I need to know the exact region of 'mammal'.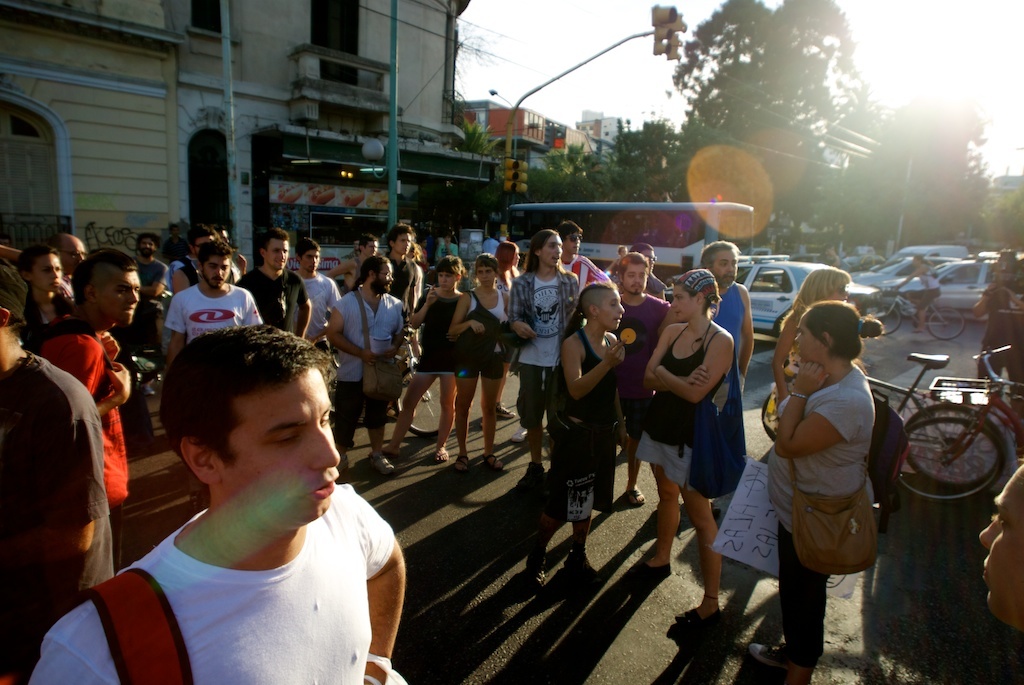
Region: left=214, top=223, right=244, bottom=278.
